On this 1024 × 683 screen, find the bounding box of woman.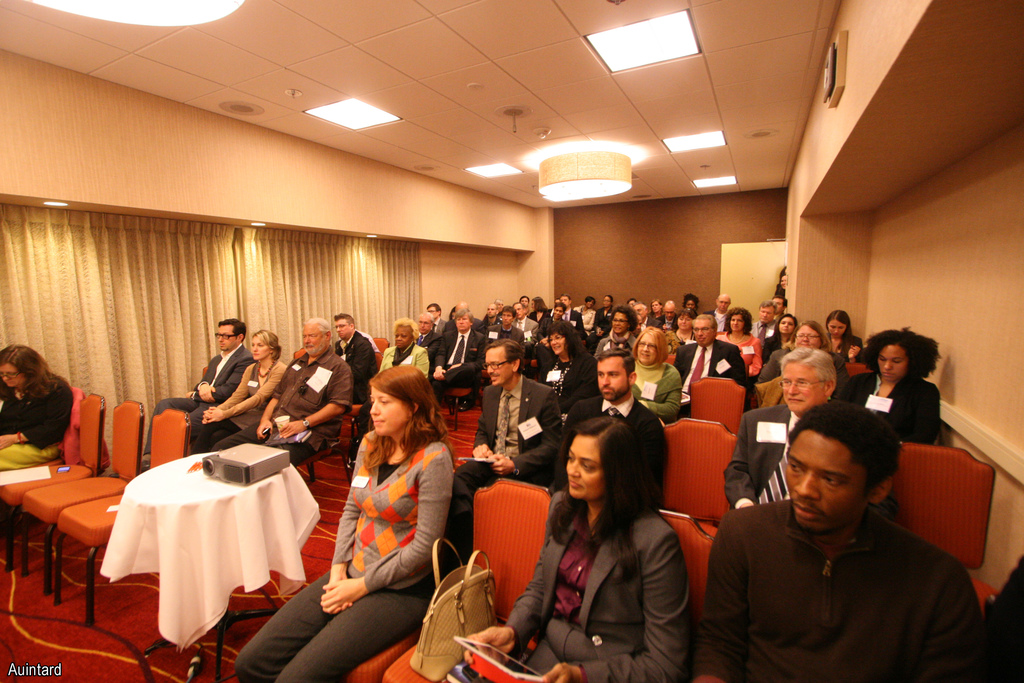
Bounding box: 643:295:665:330.
